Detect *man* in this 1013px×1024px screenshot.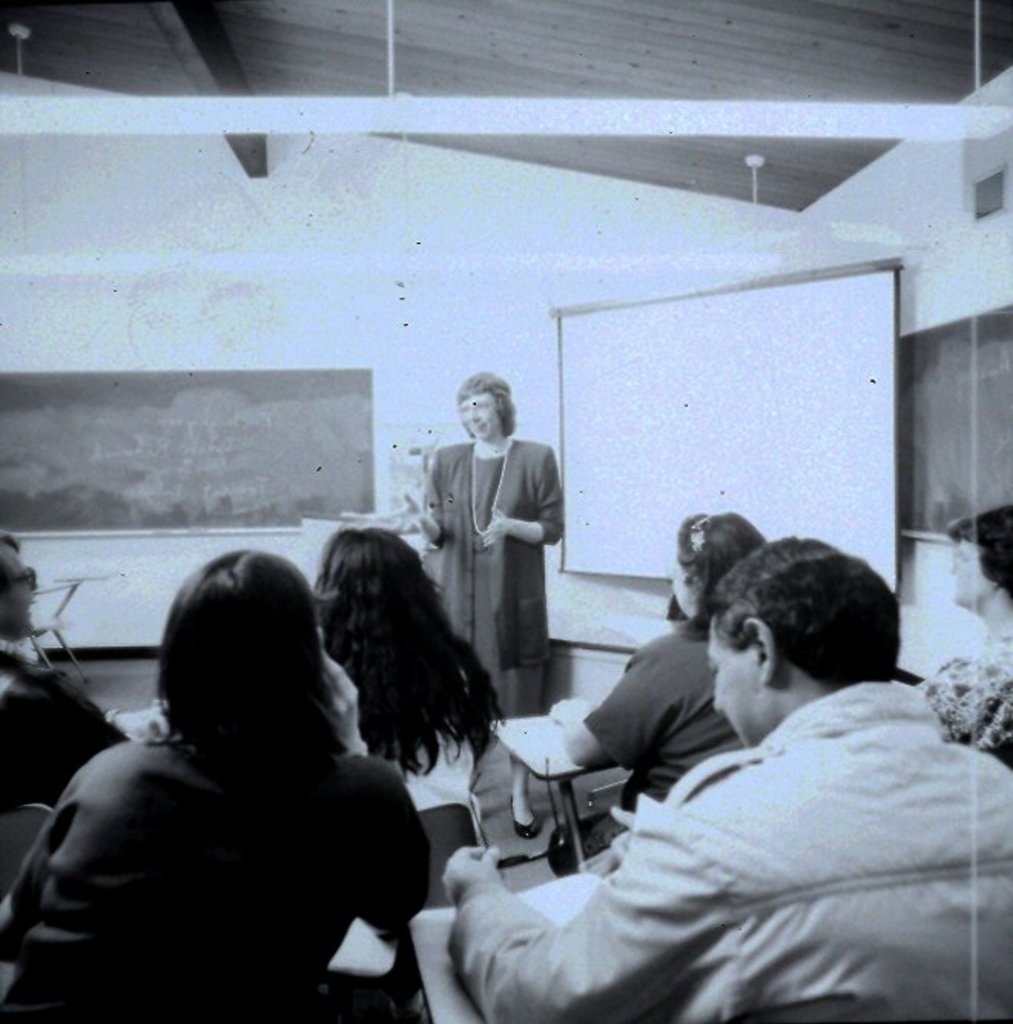
Detection: 445 533 1011 1022.
